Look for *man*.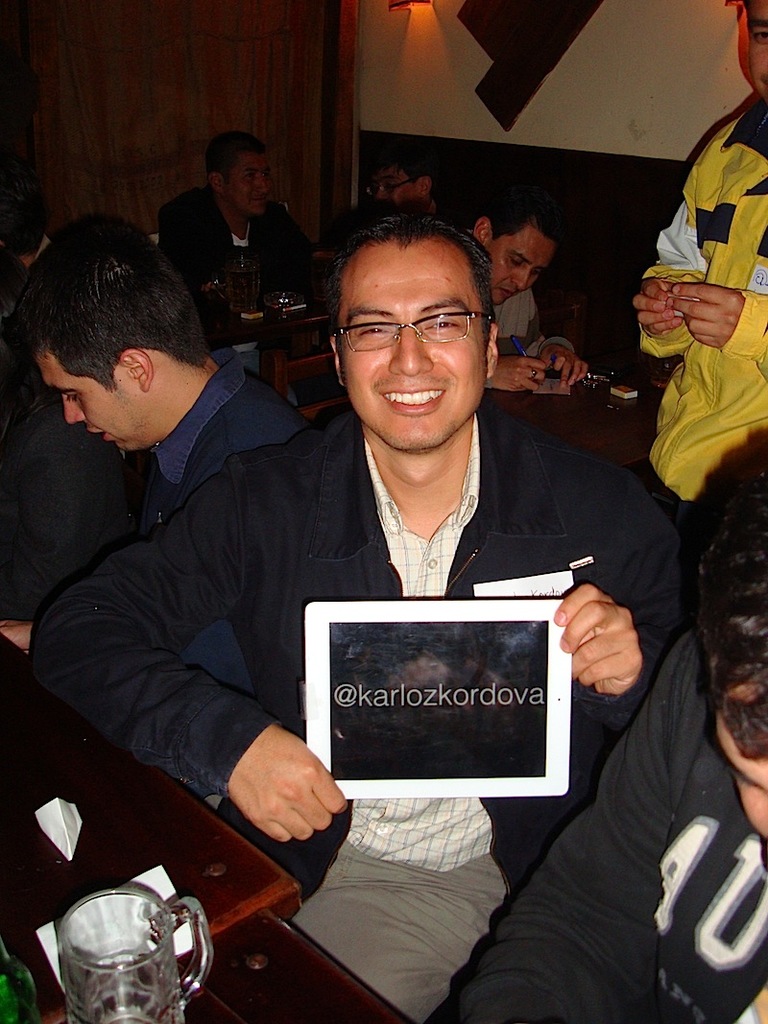
Found: x1=430 y1=521 x2=767 y2=1023.
